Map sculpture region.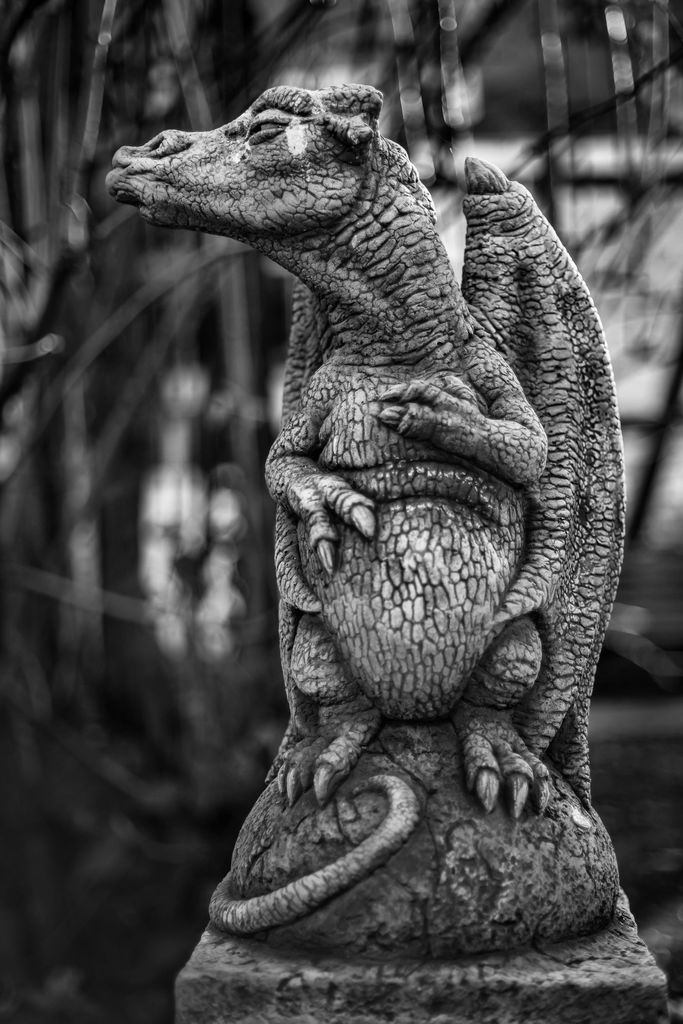
Mapped to (132, 60, 664, 964).
